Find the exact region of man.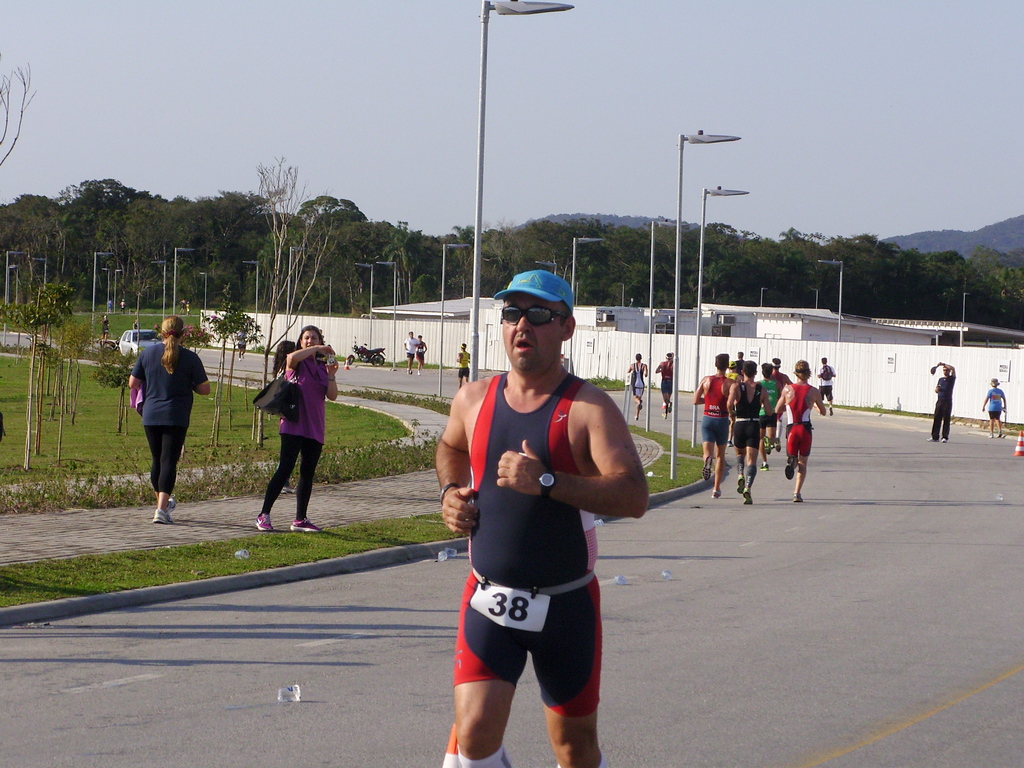
Exact region: crop(654, 351, 673, 418).
